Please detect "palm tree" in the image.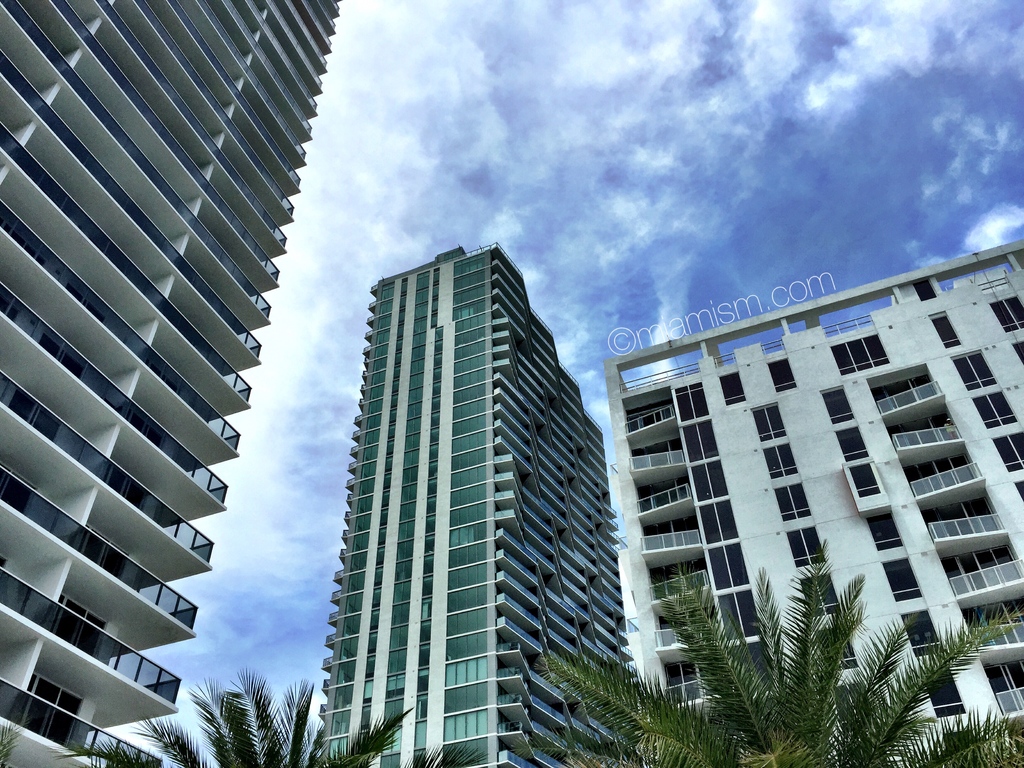
[left=47, top=678, right=486, bottom=767].
